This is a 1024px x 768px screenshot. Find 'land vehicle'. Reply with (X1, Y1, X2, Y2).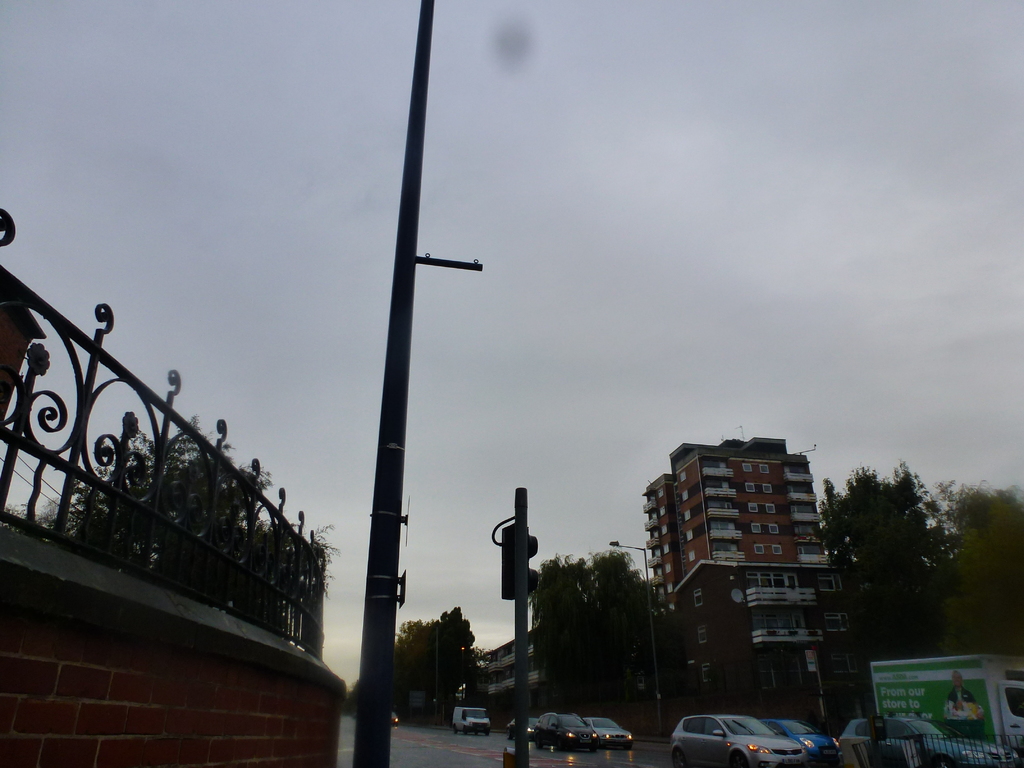
(536, 713, 600, 749).
